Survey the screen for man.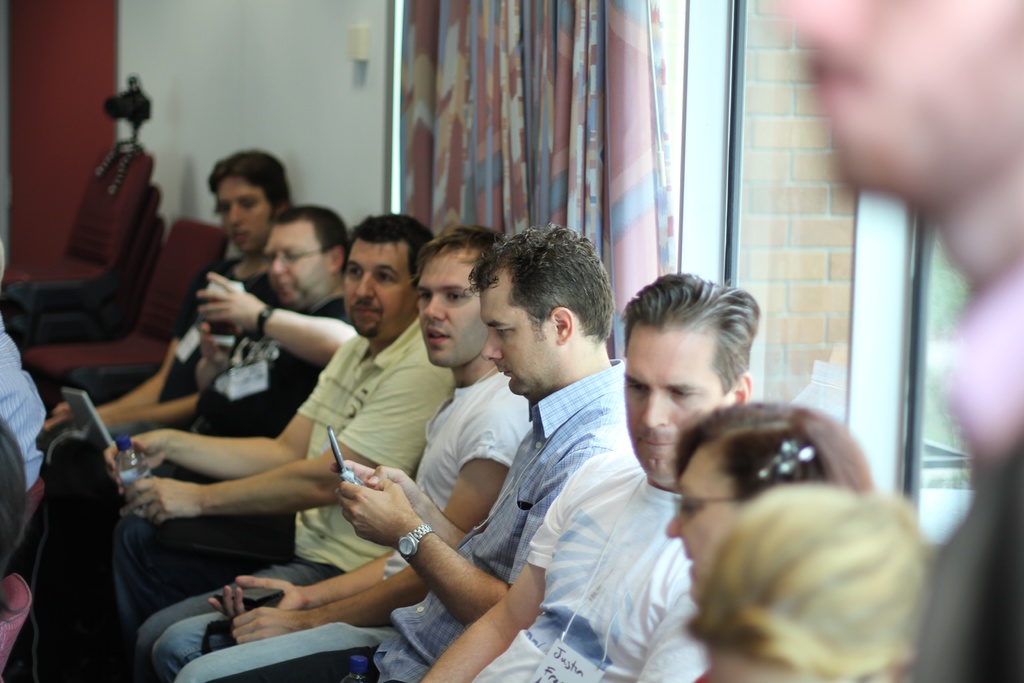
Survey found: bbox=(403, 264, 760, 682).
